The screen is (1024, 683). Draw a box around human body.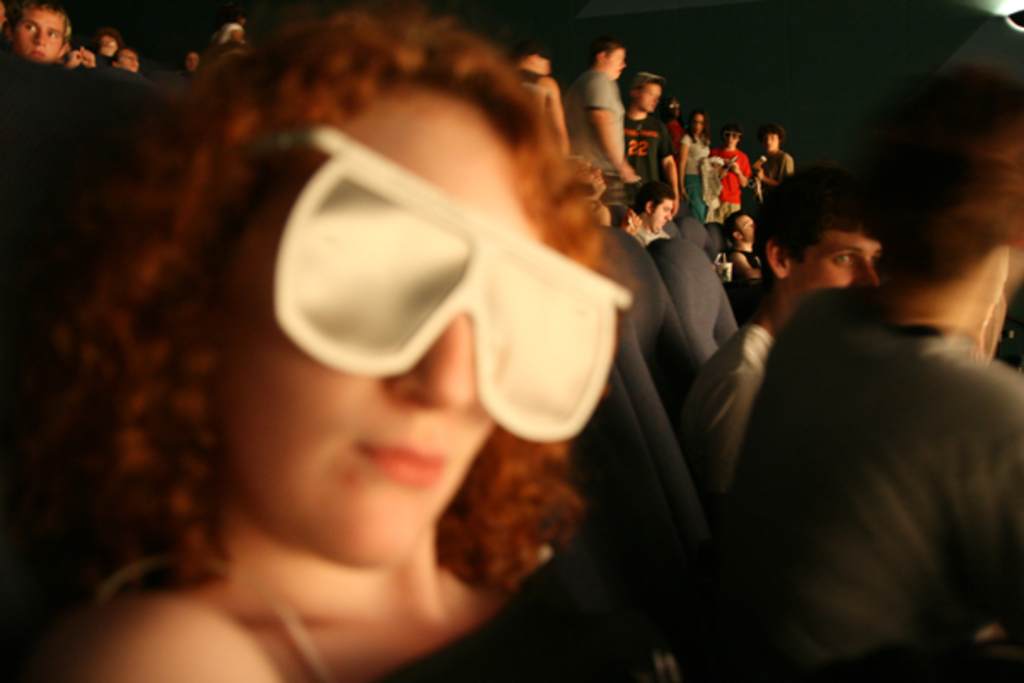
locate(720, 205, 758, 311).
